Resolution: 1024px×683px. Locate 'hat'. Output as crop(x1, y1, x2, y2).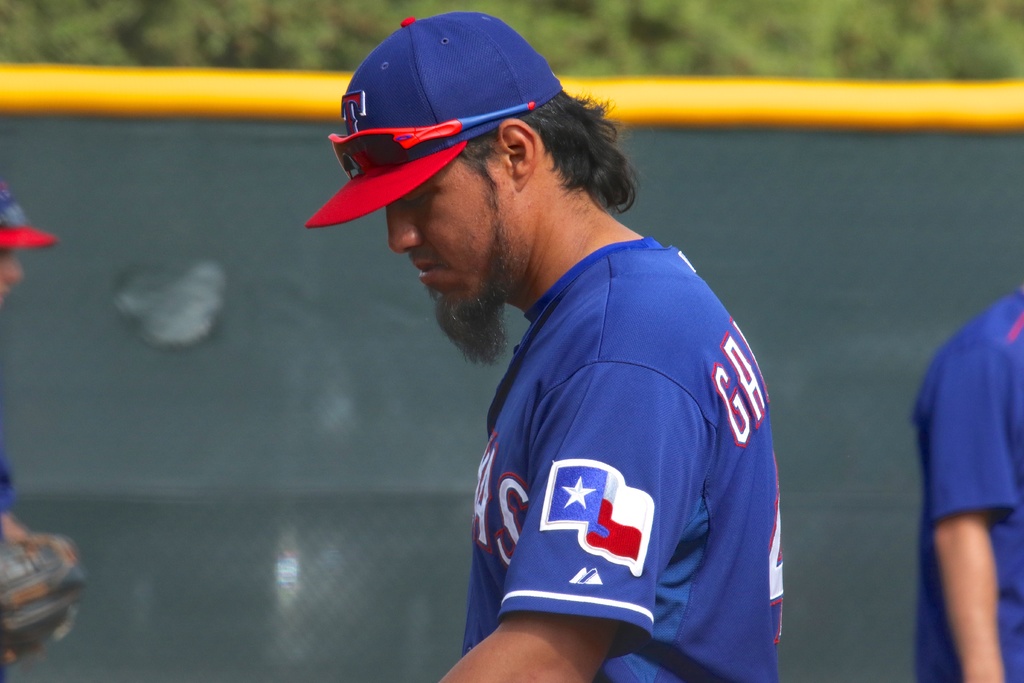
crop(0, 180, 56, 249).
